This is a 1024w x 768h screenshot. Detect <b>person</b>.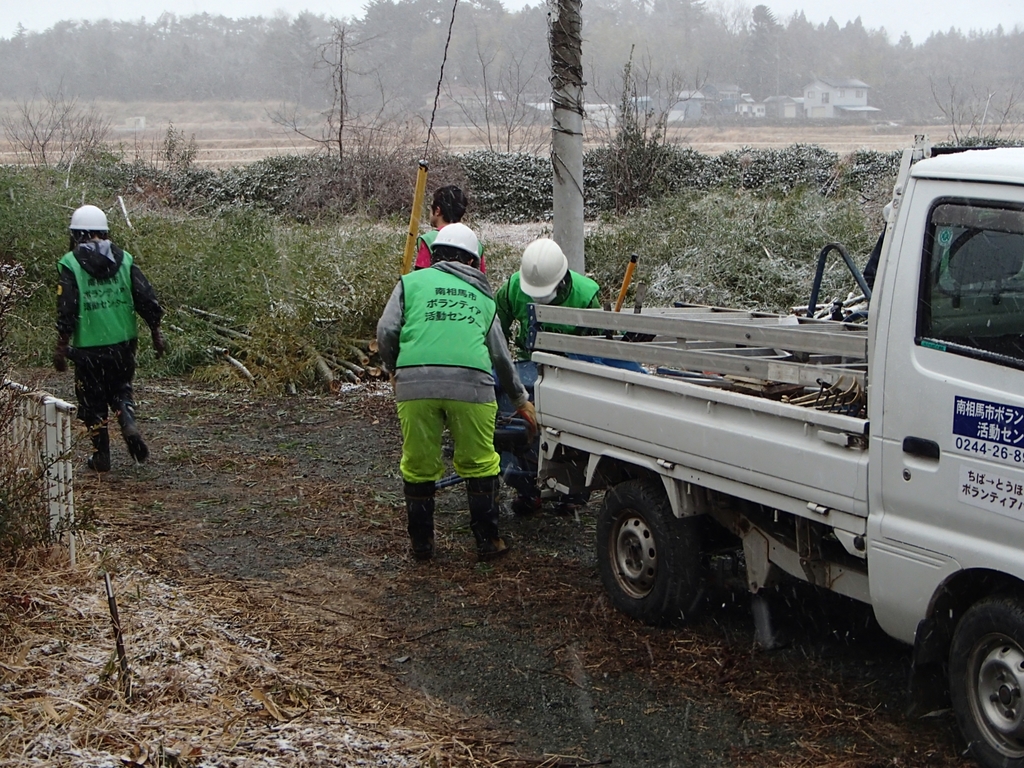
bbox=(375, 224, 539, 560).
